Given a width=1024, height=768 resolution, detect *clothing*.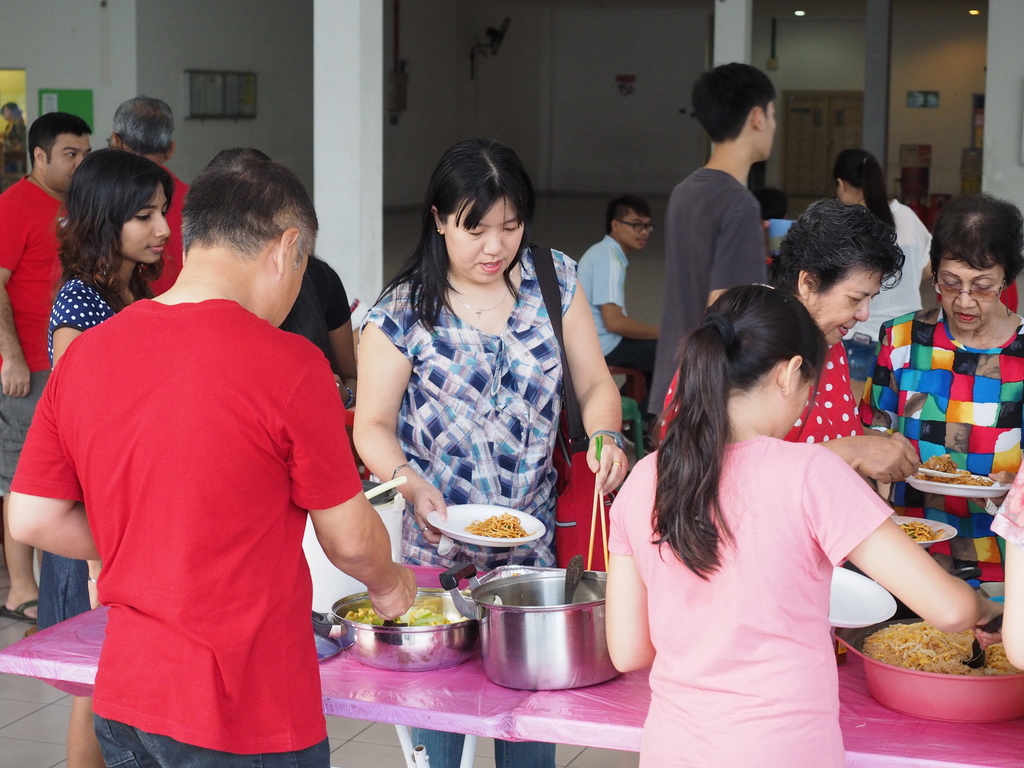
{"x1": 8, "y1": 296, "x2": 356, "y2": 767}.
